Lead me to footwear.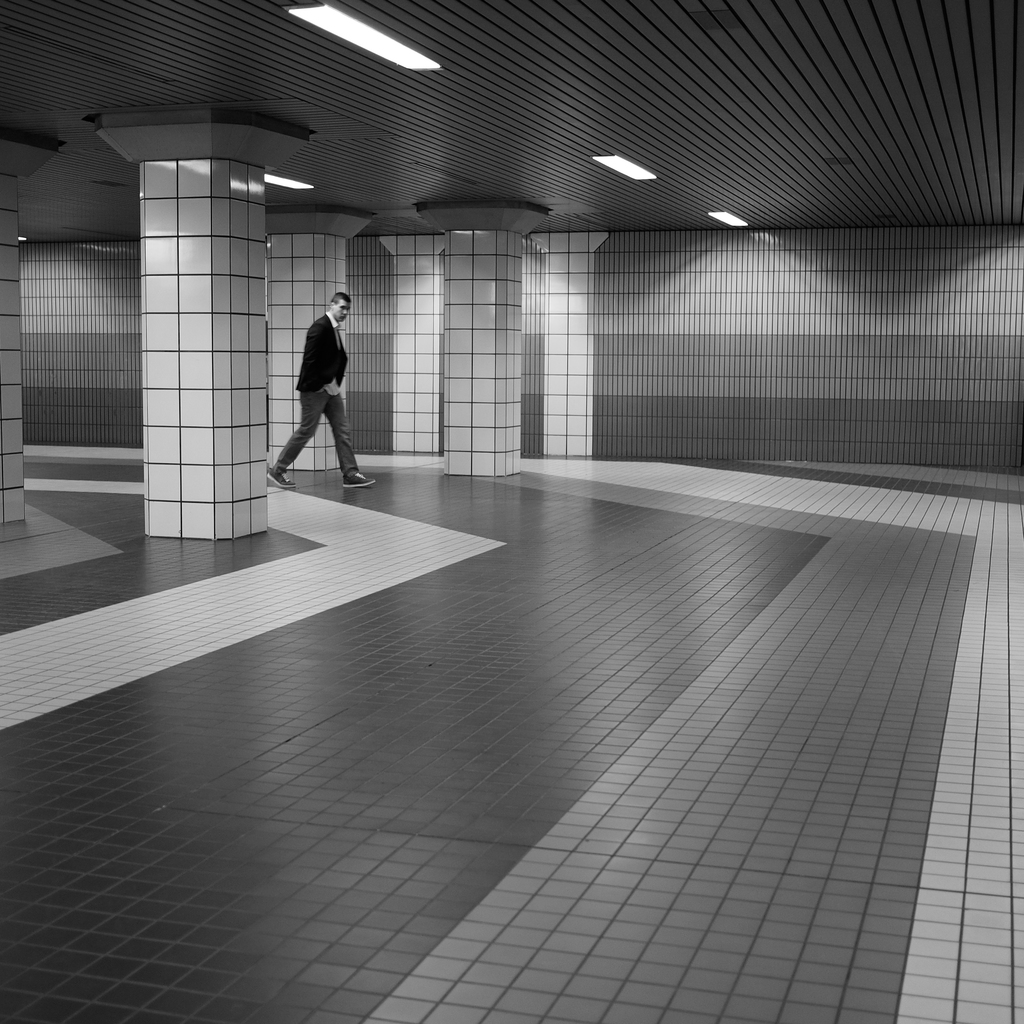
Lead to [left=265, top=464, right=295, bottom=494].
